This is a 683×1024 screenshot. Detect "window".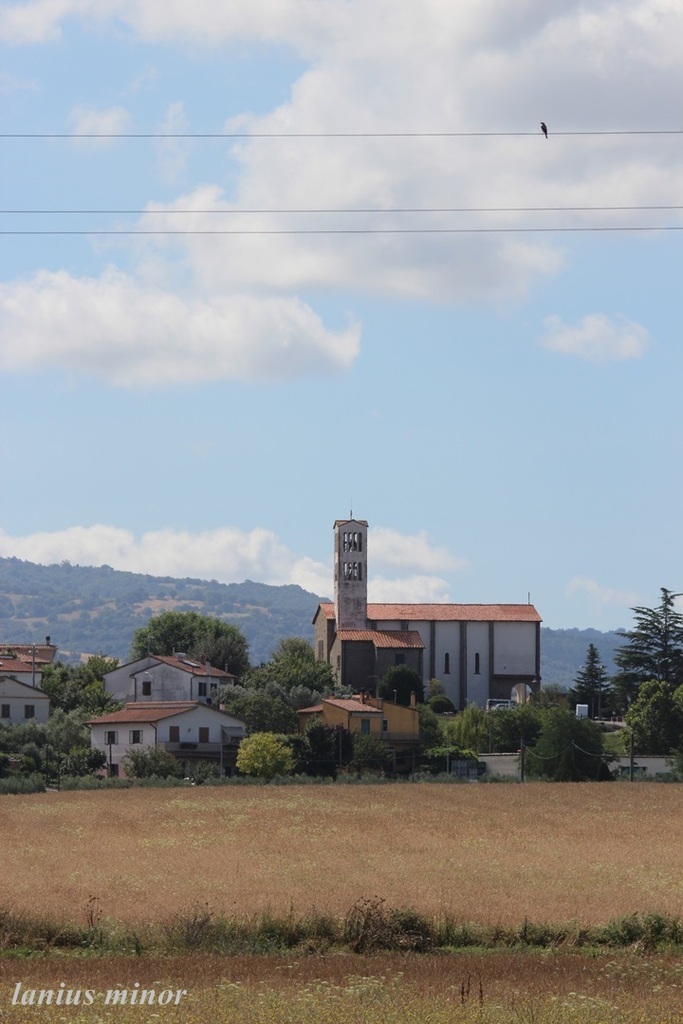
<box>195,681,208,698</box>.
